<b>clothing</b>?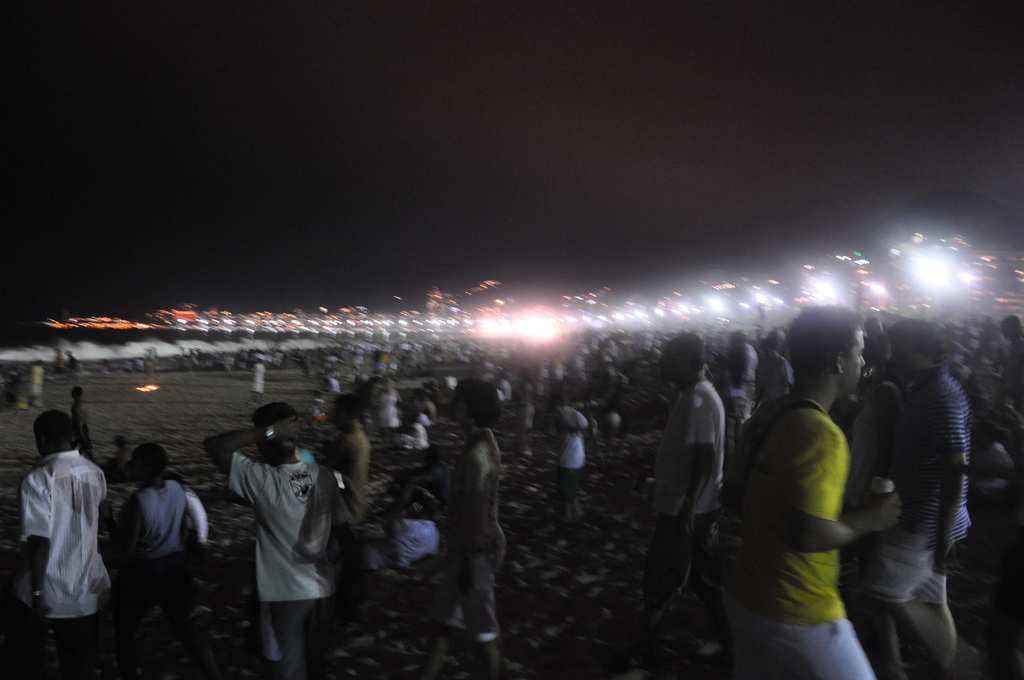
Rect(441, 437, 515, 654)
